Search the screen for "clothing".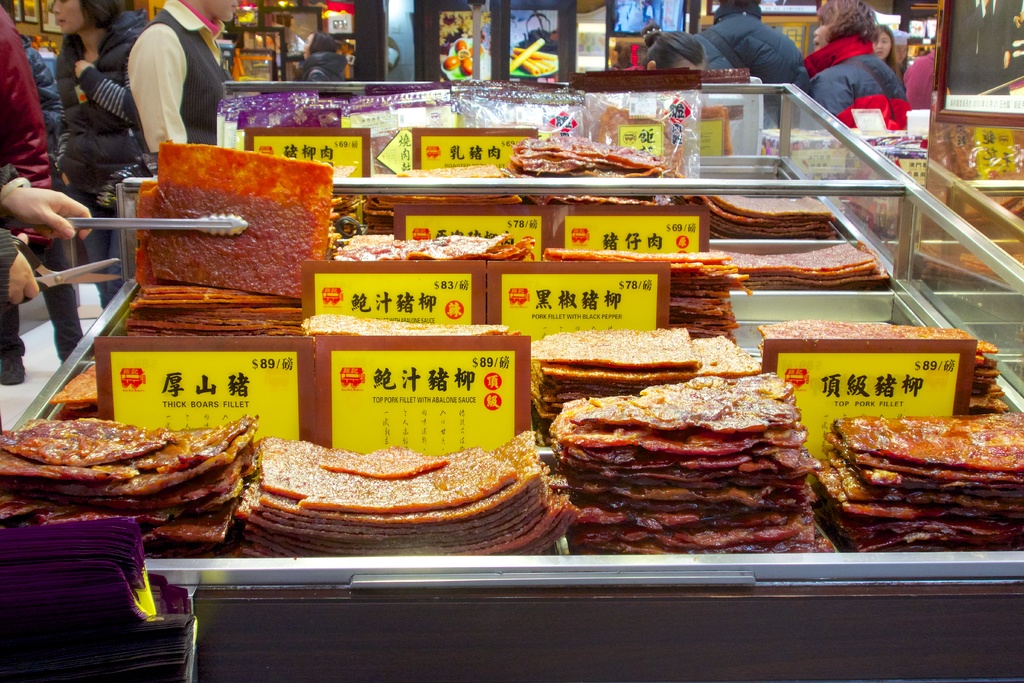
Found at region(897, 52, 929, 108).
